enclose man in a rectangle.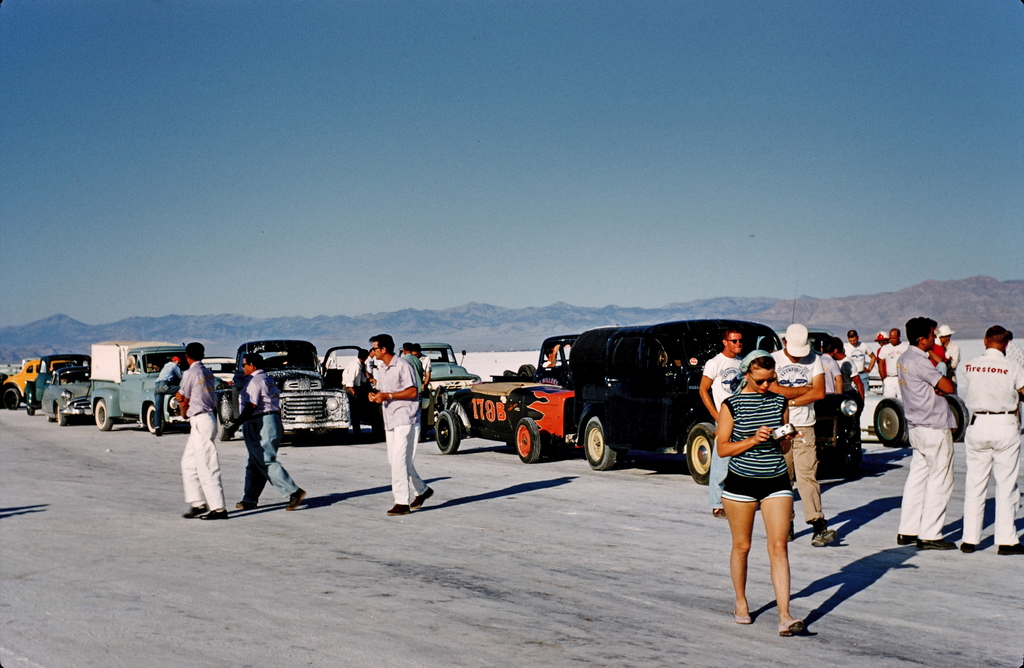
x1=156, y1=357, x2=182, y2=428.
